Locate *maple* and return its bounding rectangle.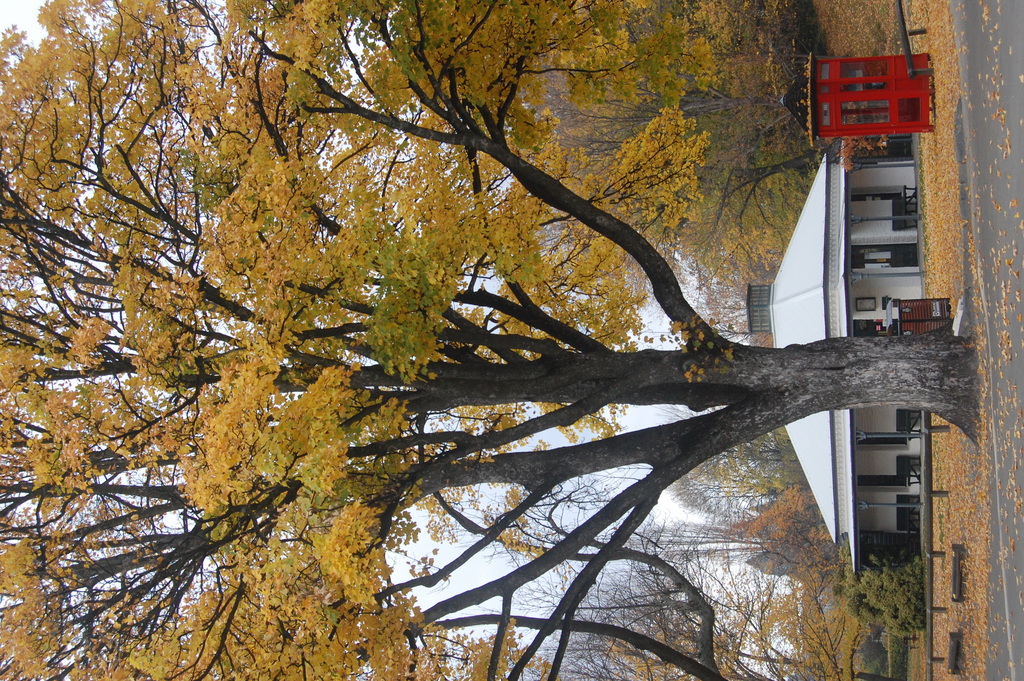
[0, 0, 986, 680].
